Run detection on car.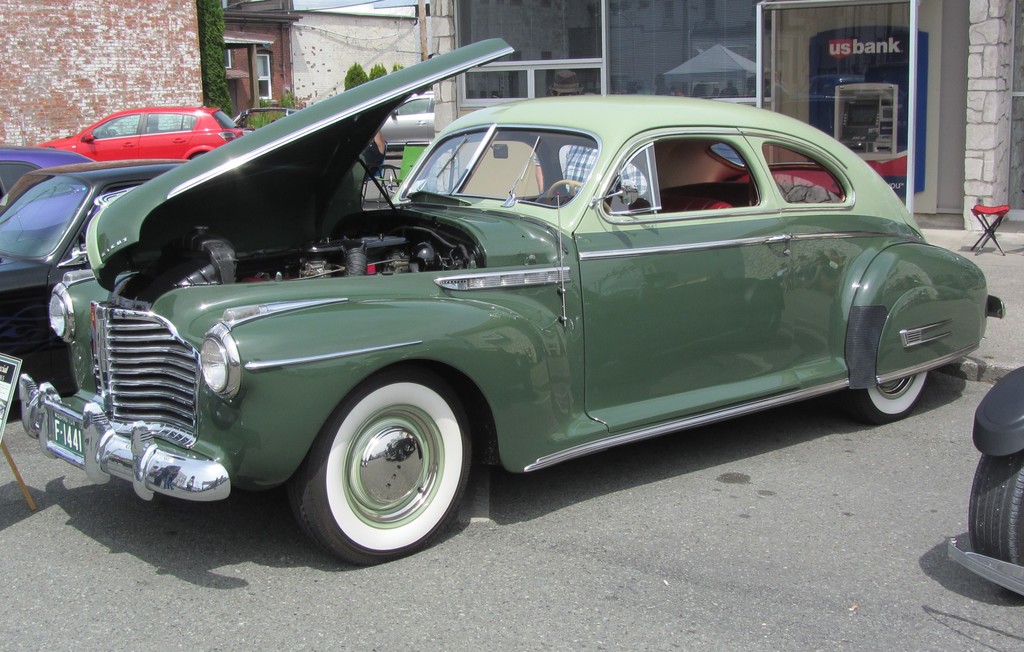
Result: Rect(381, 95, 440, 153).
